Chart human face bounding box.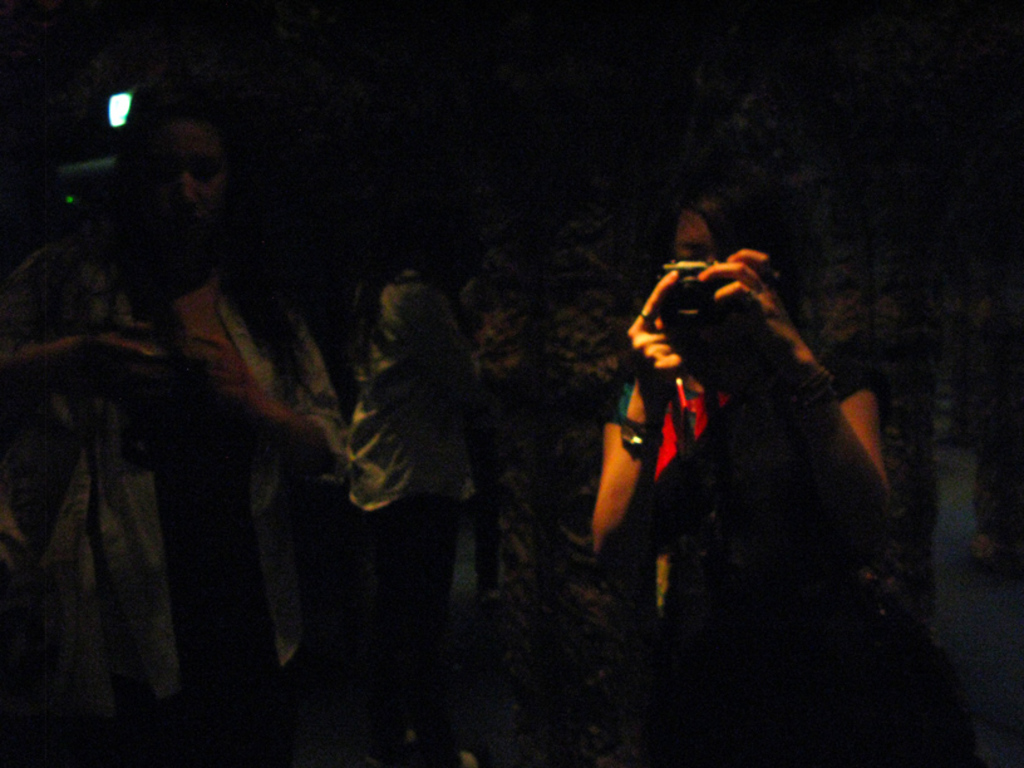
Charted: Rect(138, 125, 223, 250).
